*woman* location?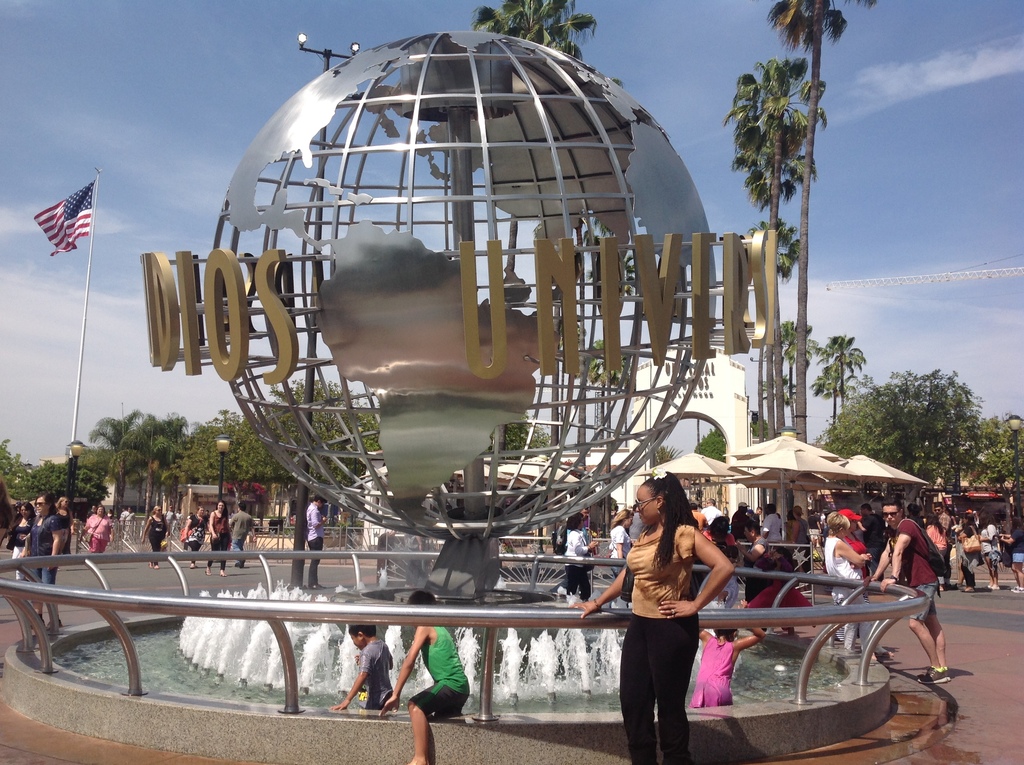
pyautogui.locateOnScreen(606, 510, 634, 575)
